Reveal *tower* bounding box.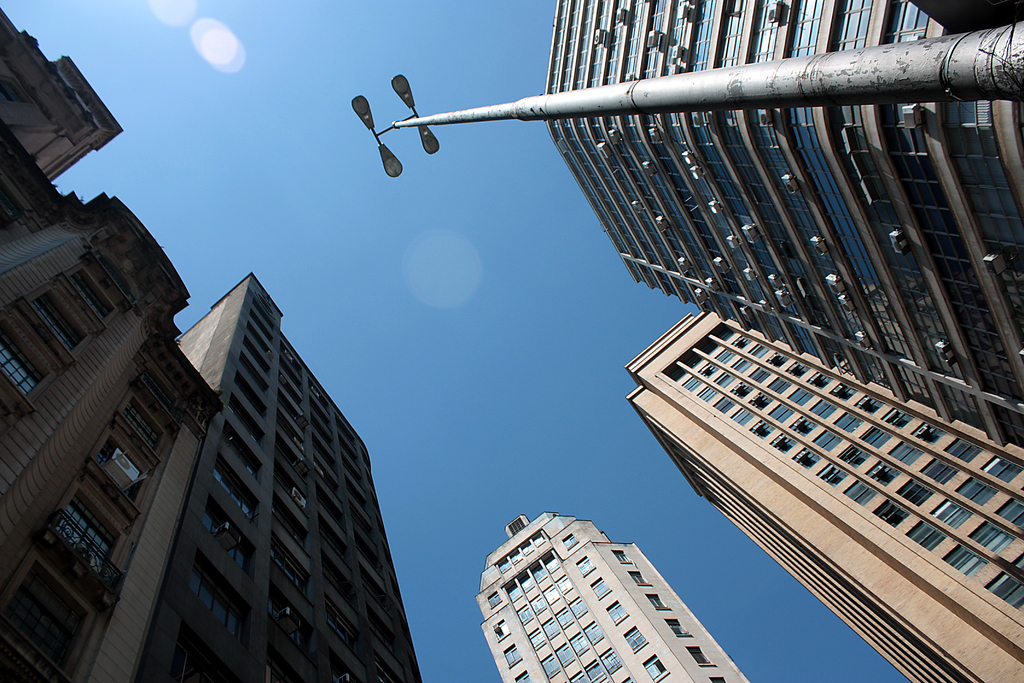
Revealed: (left=474, top=514, right=749, bottom=682).
